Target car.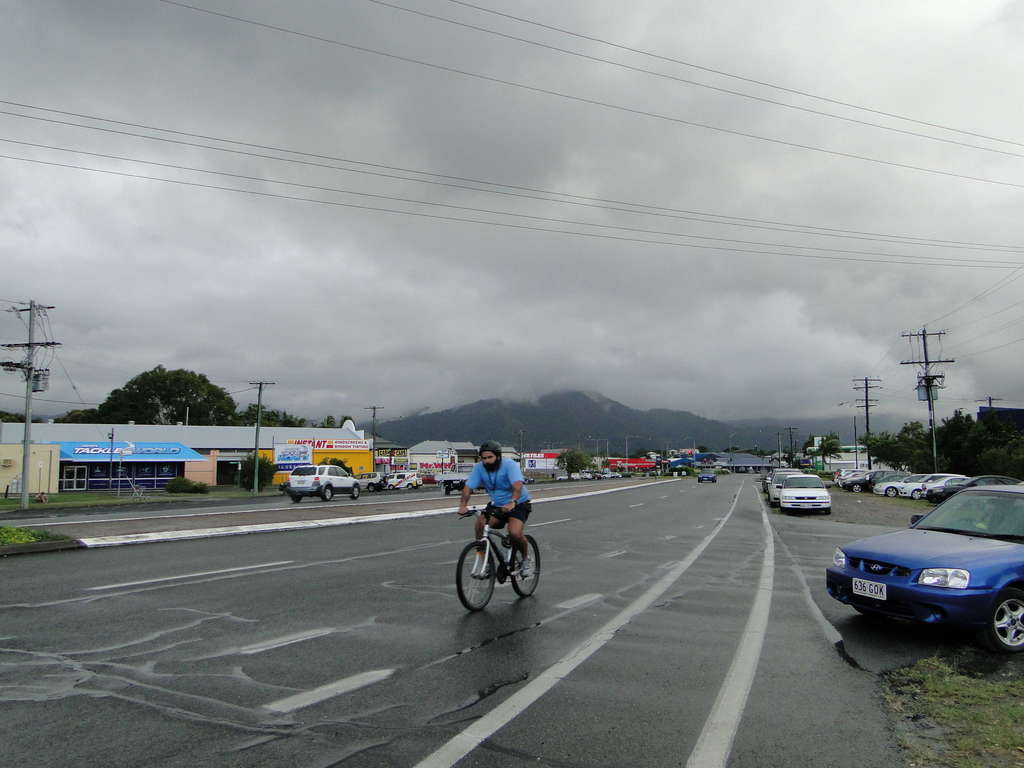
Target region: 765,467,801,479.
